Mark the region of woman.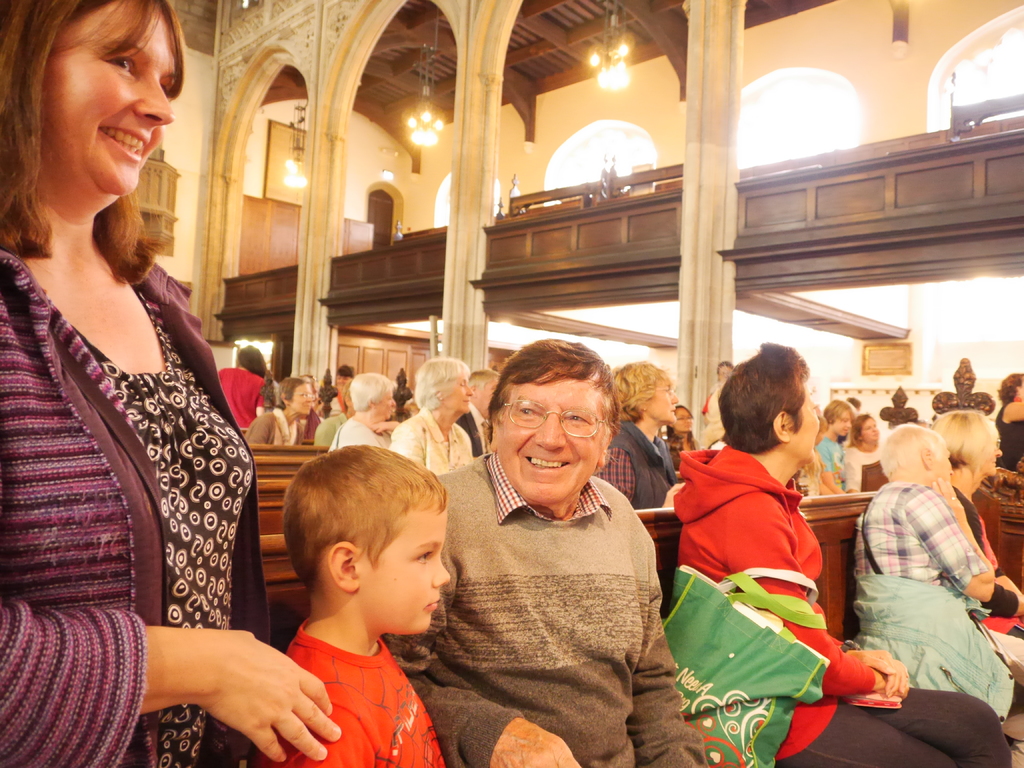
Region: {"left": 842, "top": 403, "right": 886, "bottom": 499}.
